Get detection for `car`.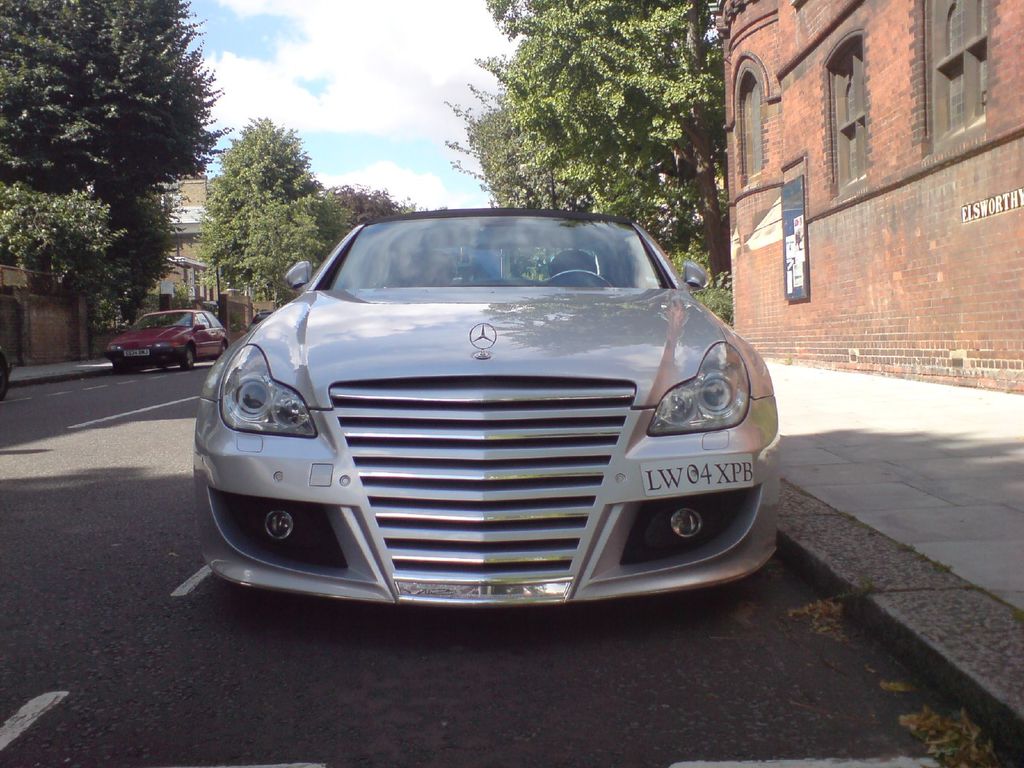
Detection: 188:204:783:615.
